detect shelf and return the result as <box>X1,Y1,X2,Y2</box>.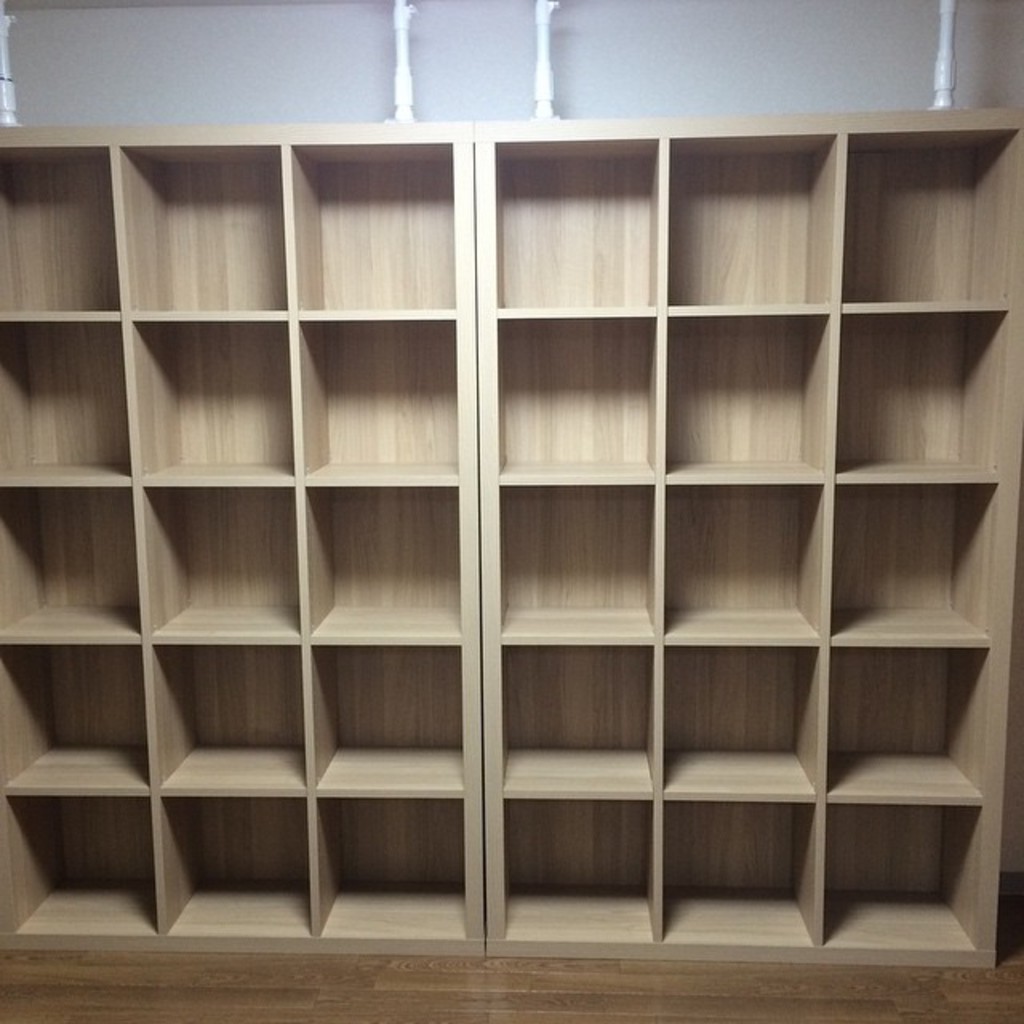
<box>152,635,323,800</box>.
